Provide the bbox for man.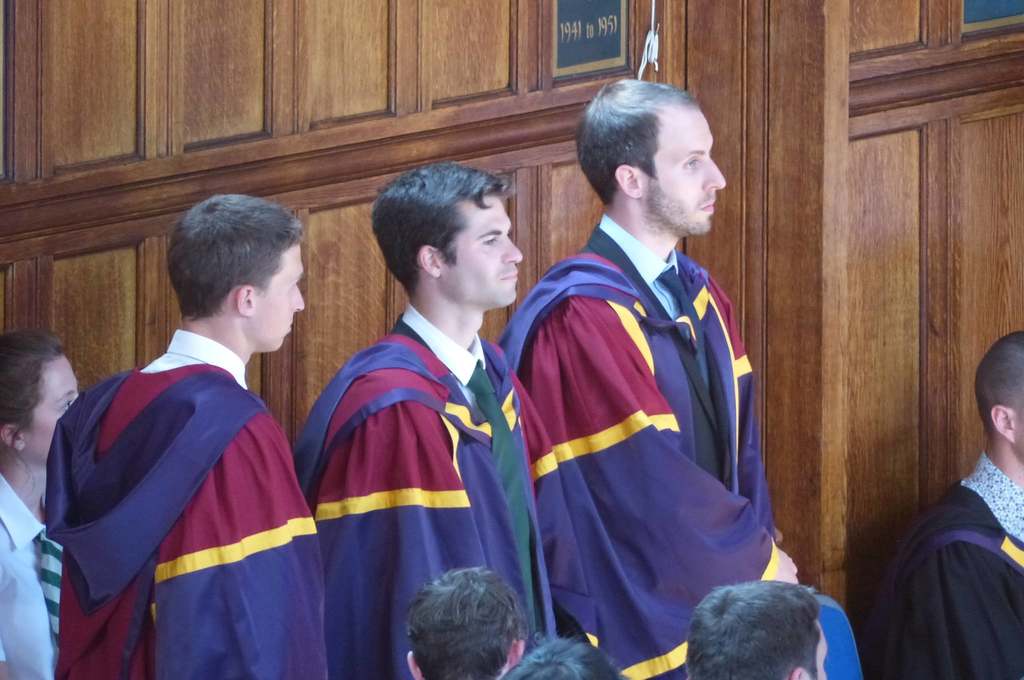
locate(870, 324, 1023, 679).
